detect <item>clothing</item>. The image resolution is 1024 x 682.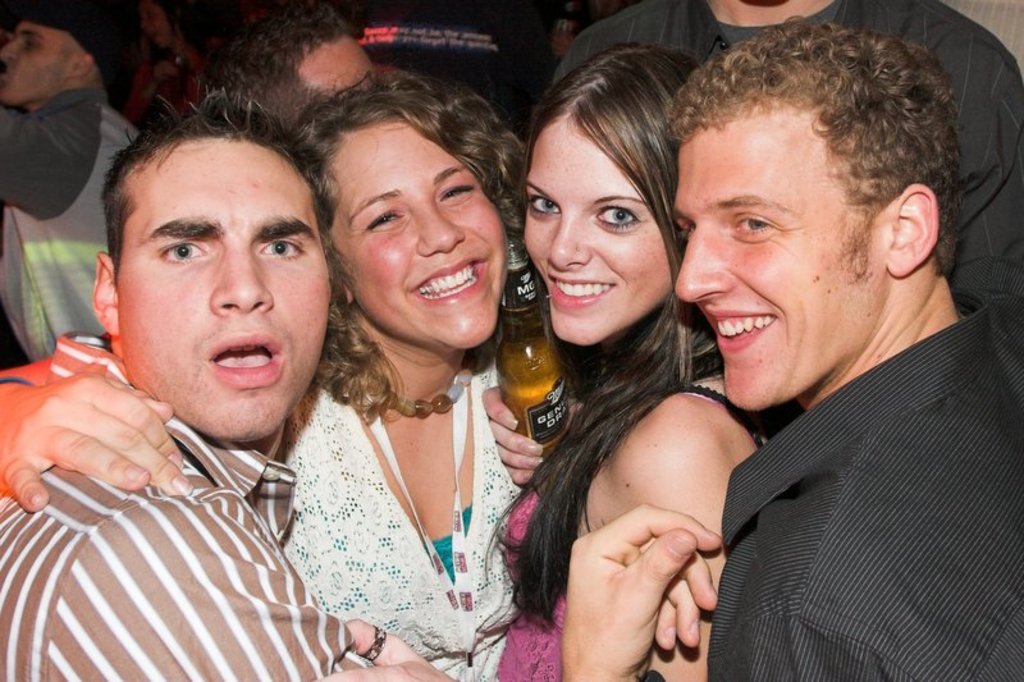
(499, 381, 771, 681).
